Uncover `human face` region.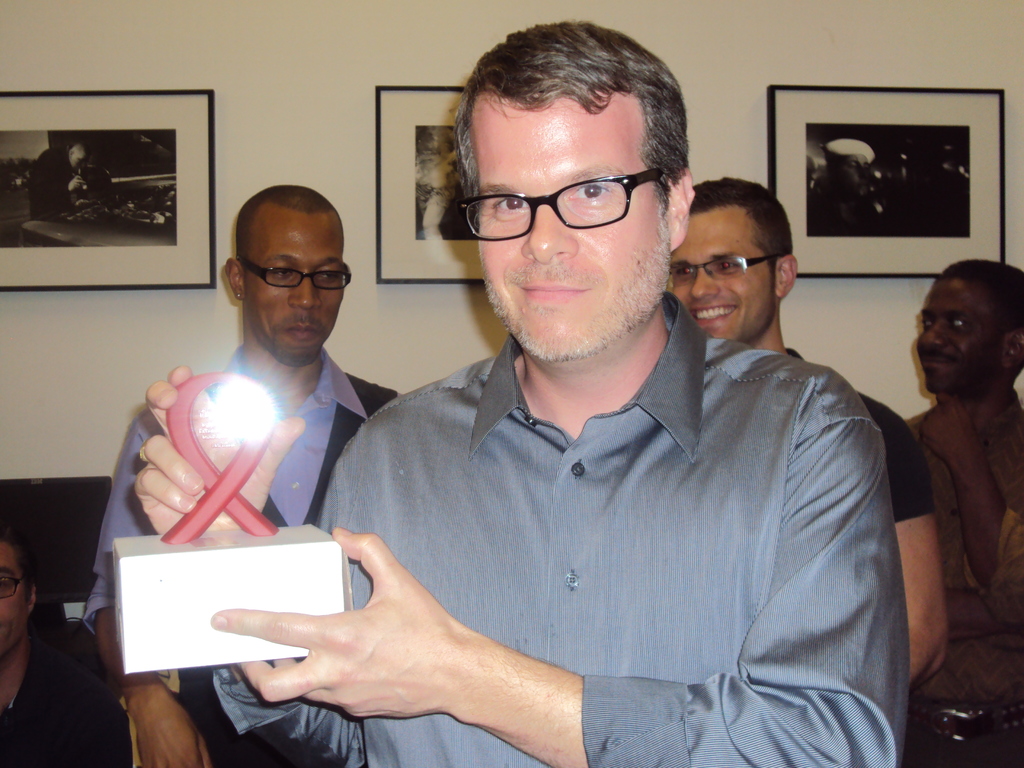
Uncovered: crop(673, 209, 772, 339).
